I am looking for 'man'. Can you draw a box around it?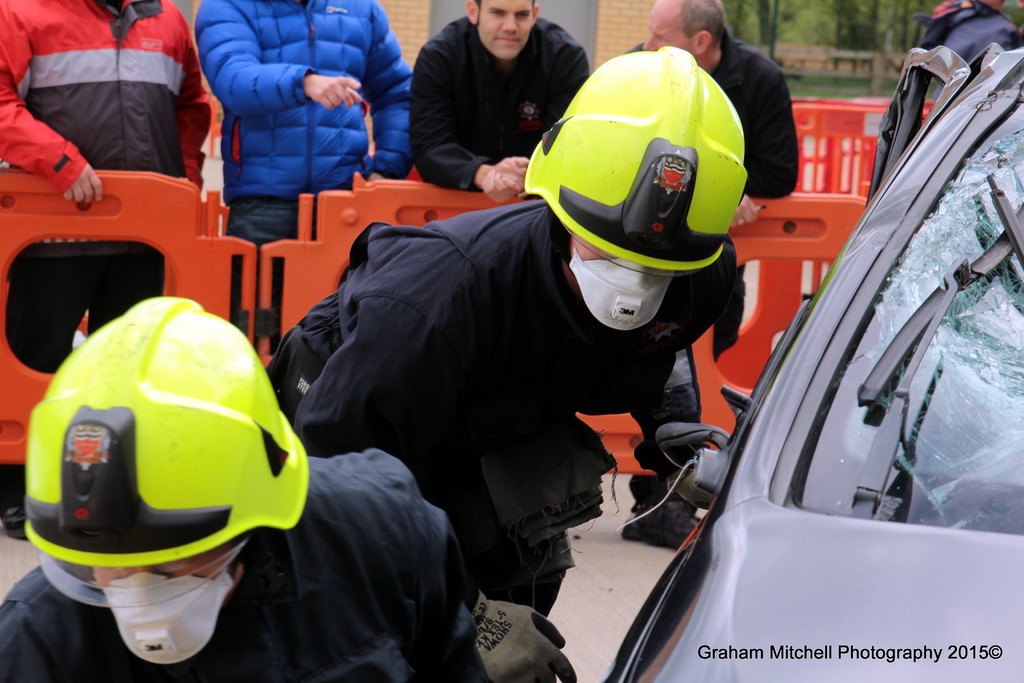
Sure, the bounding box is detection(0, 0, 209, 537).
